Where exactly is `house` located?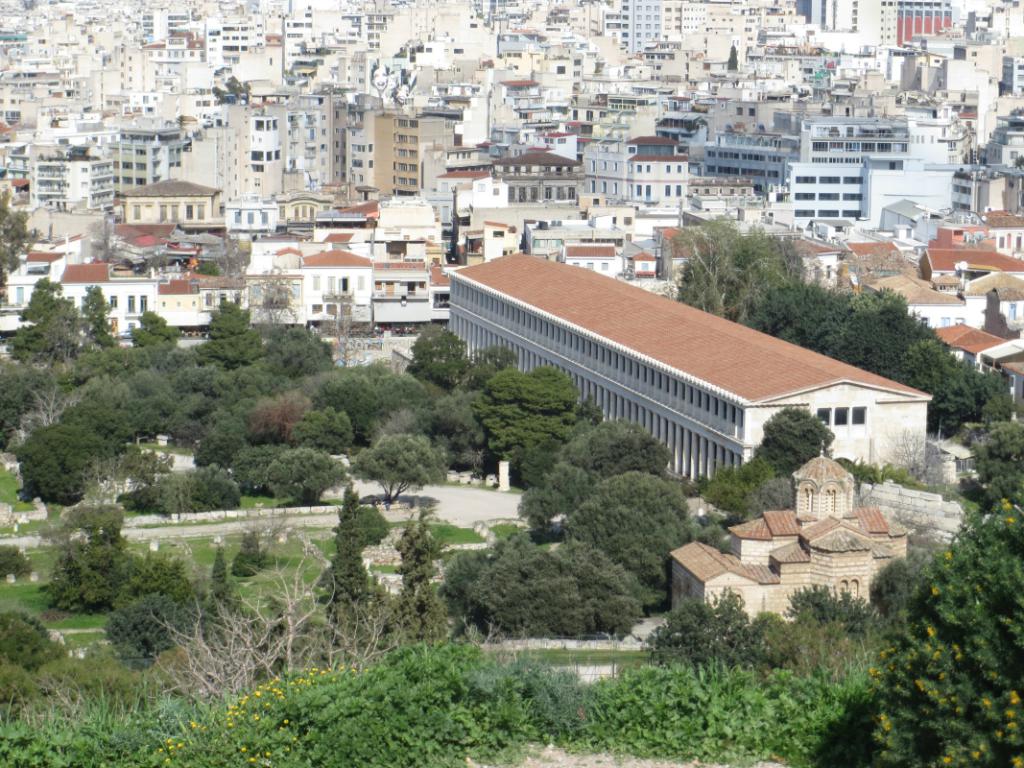
Its bounding box is rect(451, 249, 932, 477).
